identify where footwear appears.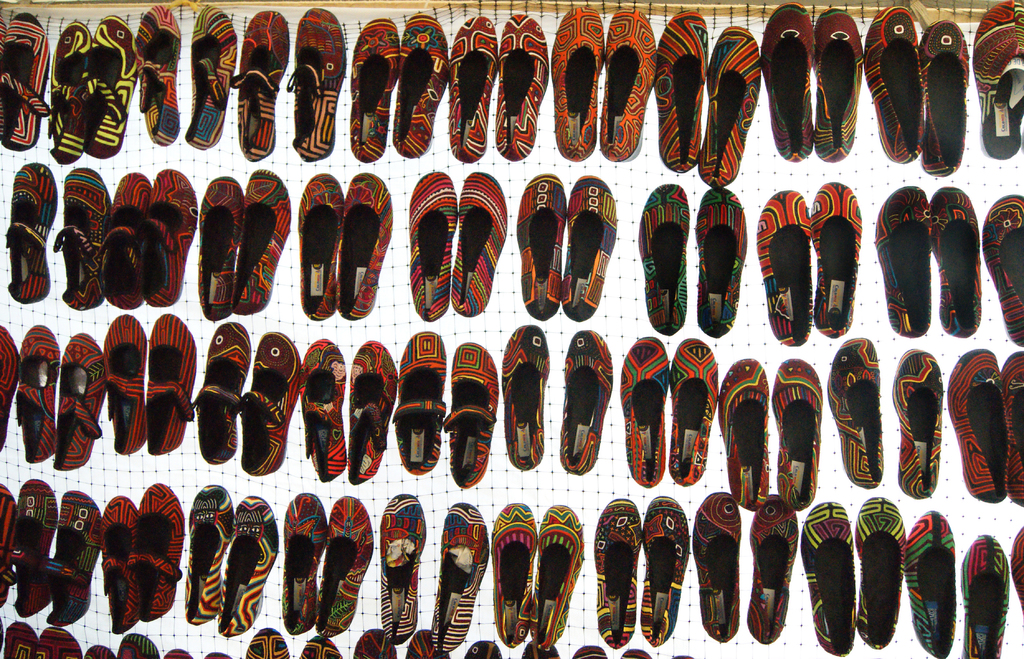
Appears at select_region(300, 337, 348, 481).
